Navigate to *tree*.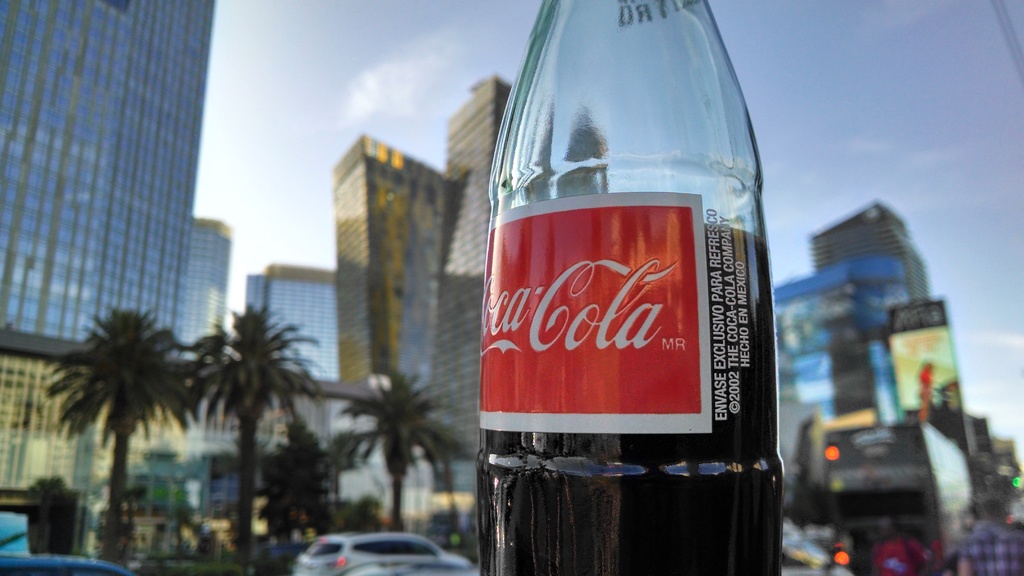
Navigation target: (left=189, top=298, right=328, bottom=566).
